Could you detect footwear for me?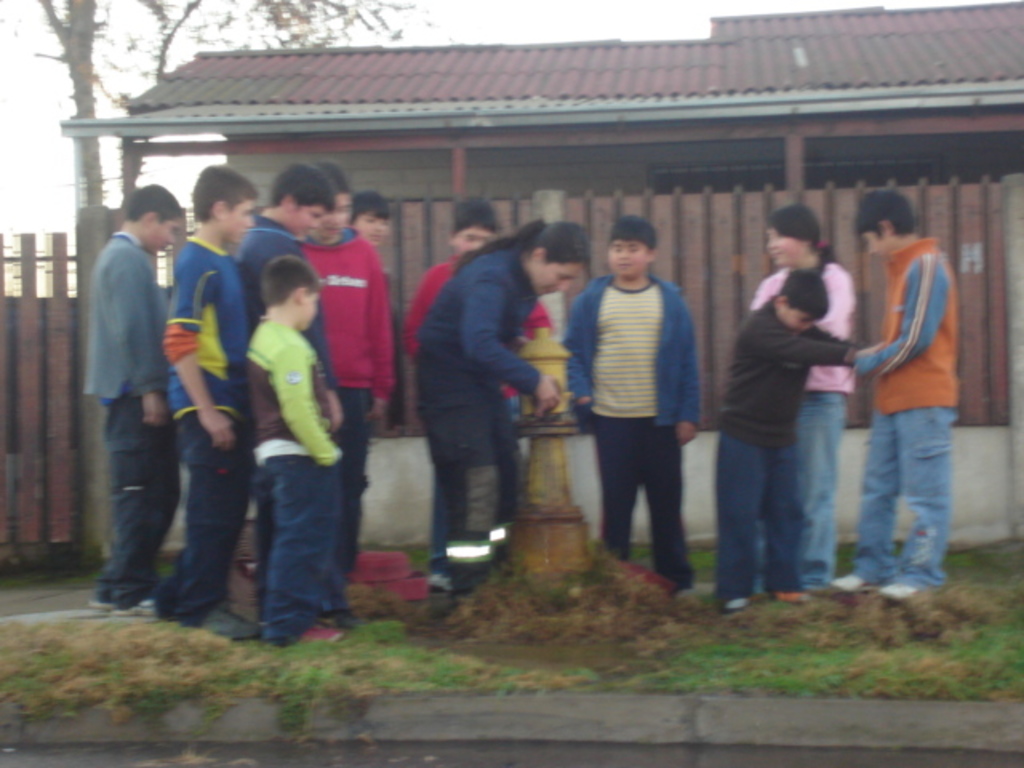
Detection result: BBox(110, 587, 158, 622).
